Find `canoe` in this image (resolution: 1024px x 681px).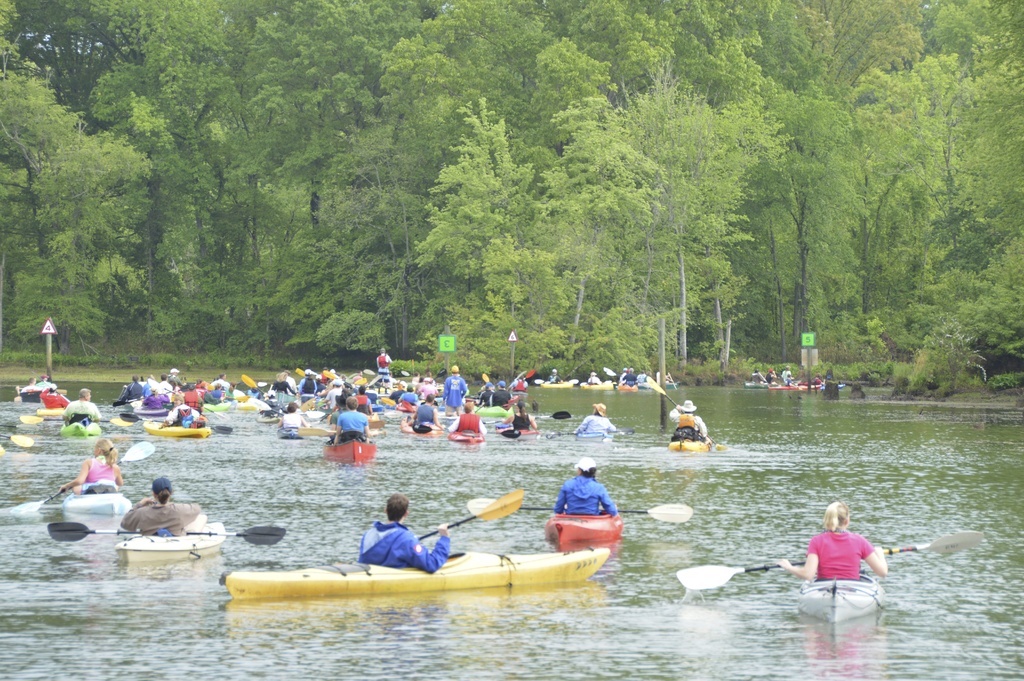
box(636, 377, 657, 394).
